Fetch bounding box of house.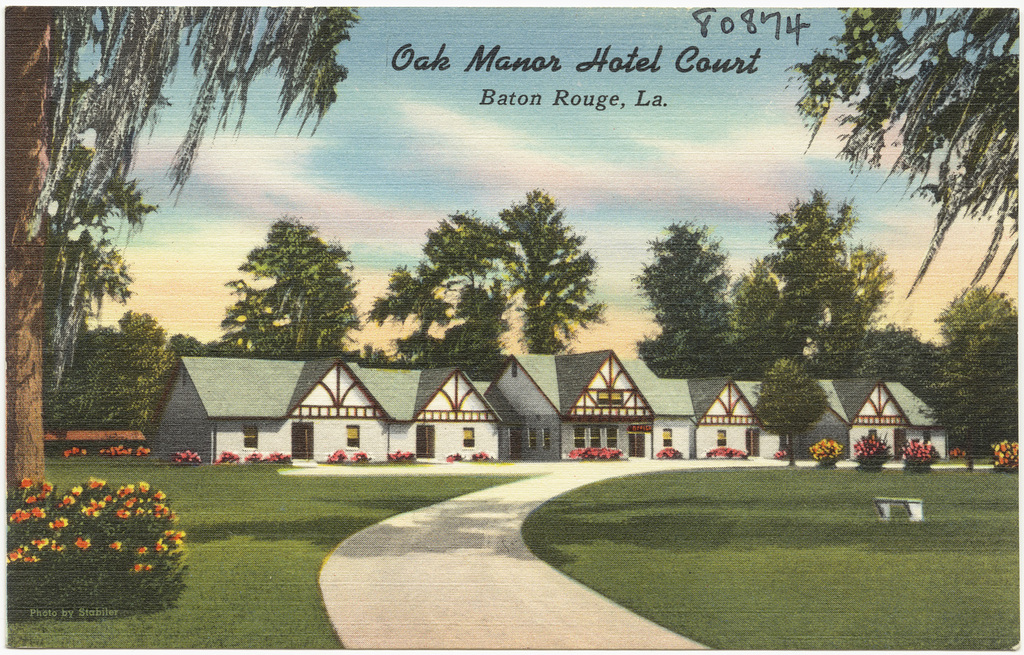
Bbox: (480,347,674,456).
